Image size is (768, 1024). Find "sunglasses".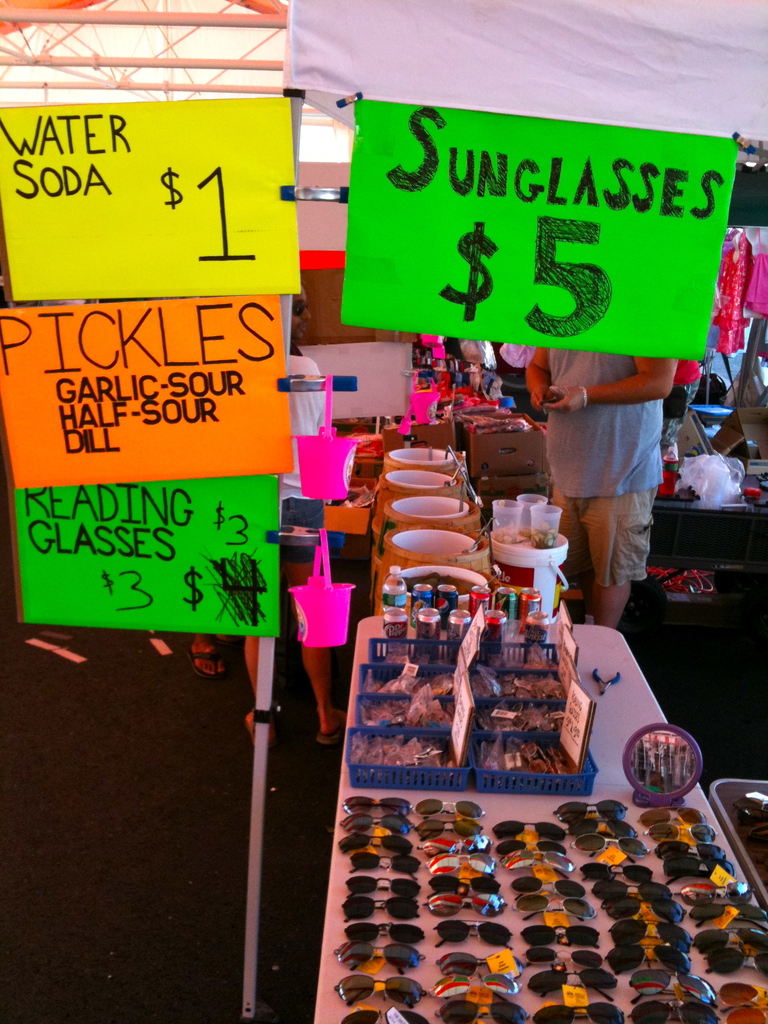
rect(513, 890, 596, 921).
